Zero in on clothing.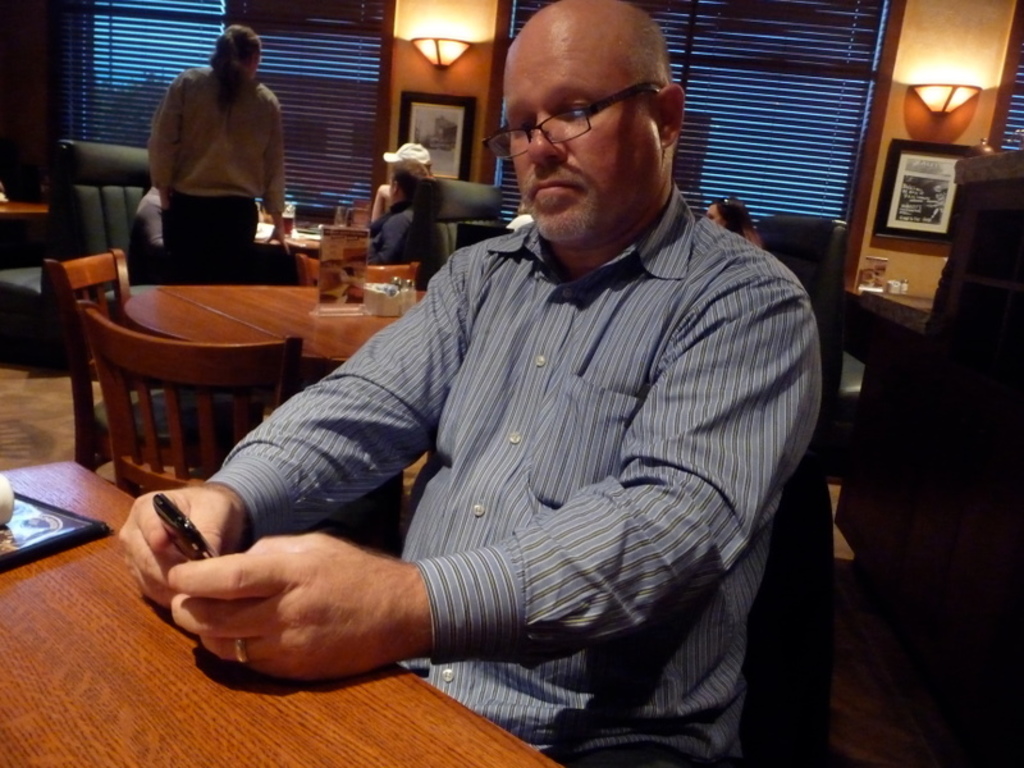
Zeroed in: (271,147,819,735).
